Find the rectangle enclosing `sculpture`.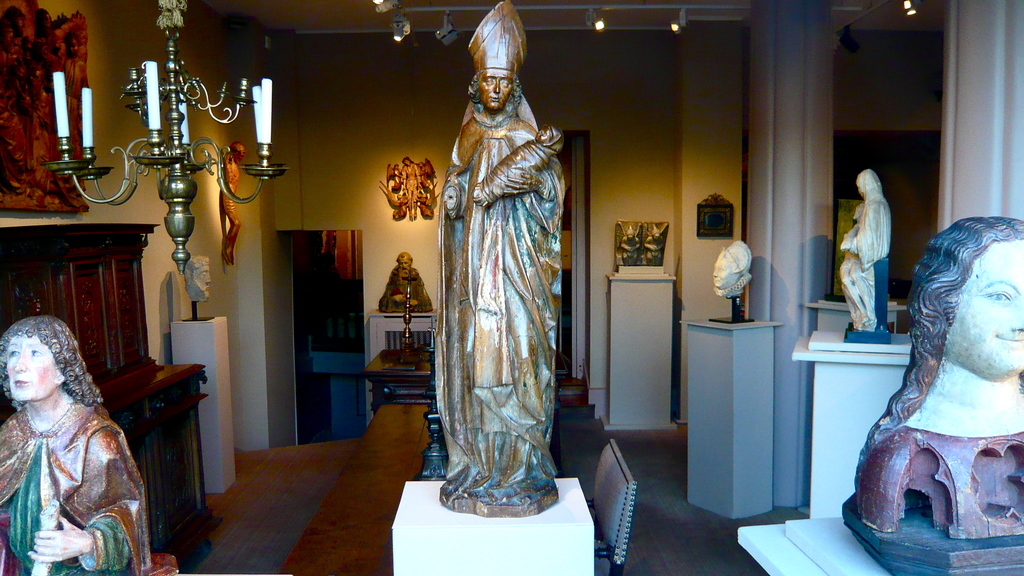
<region>832, 162, 906, 352</region>.
